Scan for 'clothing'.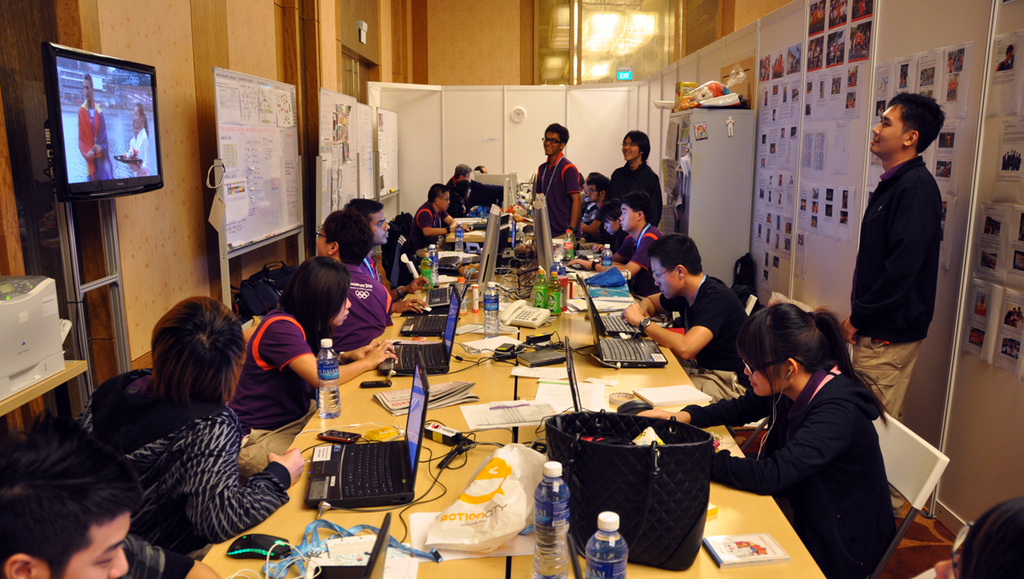
Scan result: 336, 260, 408, 365.
